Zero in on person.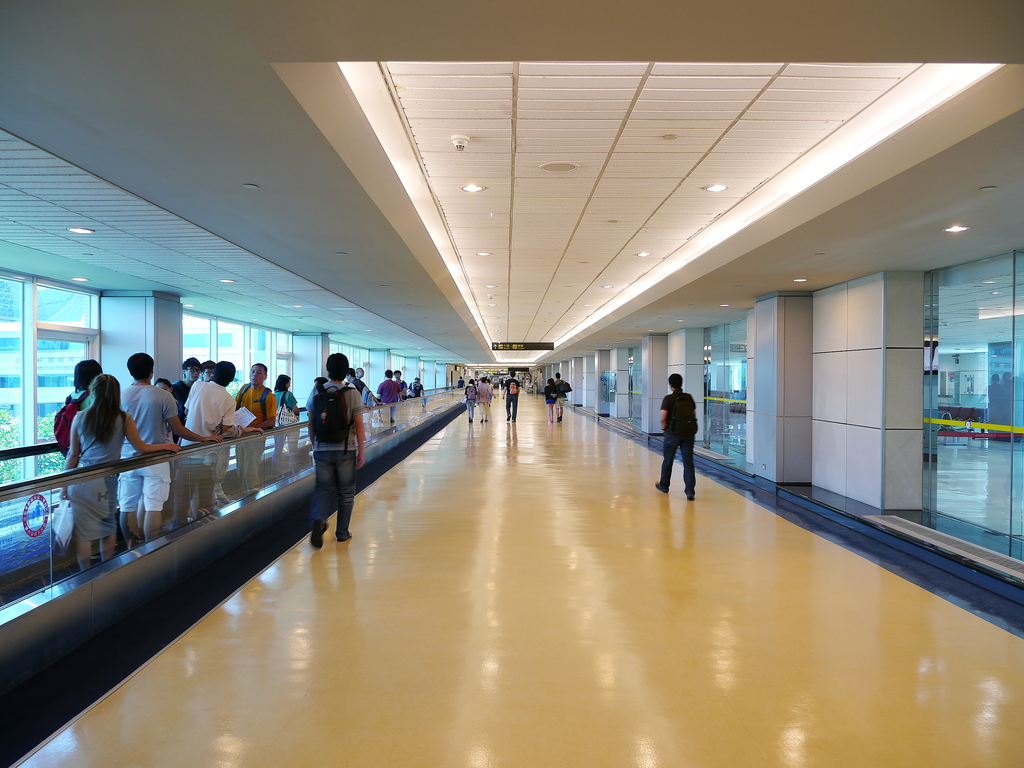
Zeroed in: bbox(545, 381, 559, 428).
